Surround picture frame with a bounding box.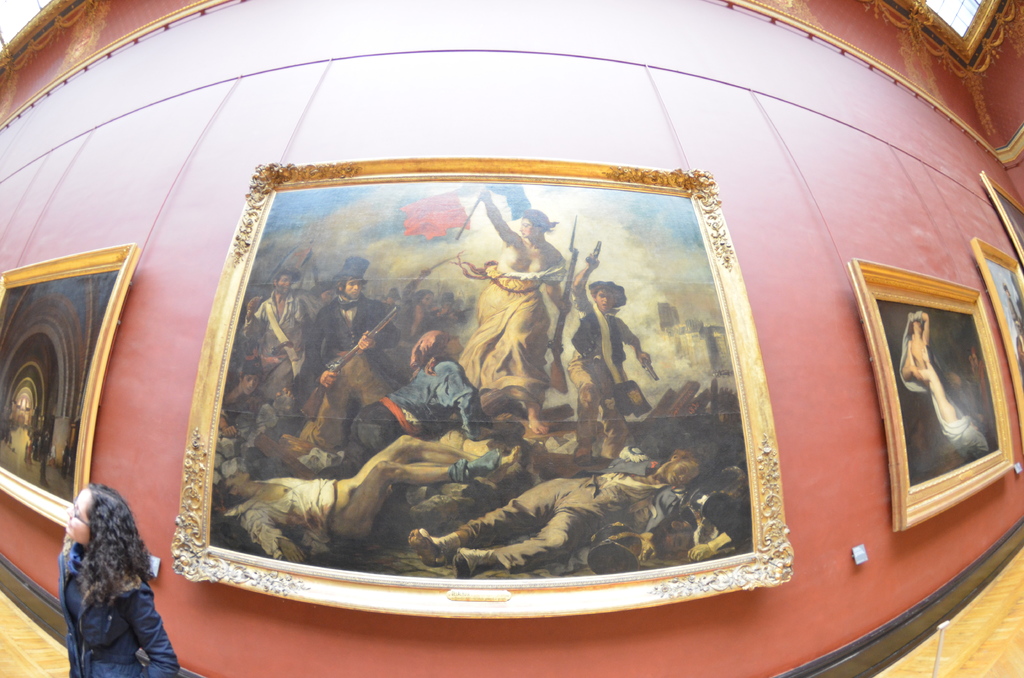
[left=979, top=172, right=1023, bottom=257].
